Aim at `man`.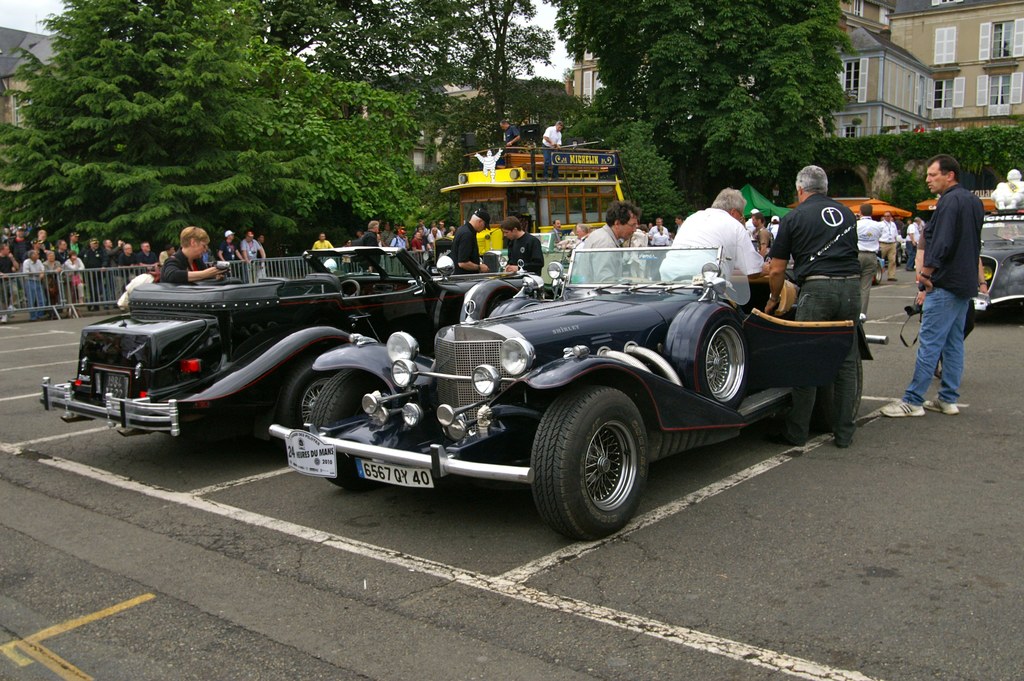
Aimed at x1=241 y1=228 x2=268 y2=279.
